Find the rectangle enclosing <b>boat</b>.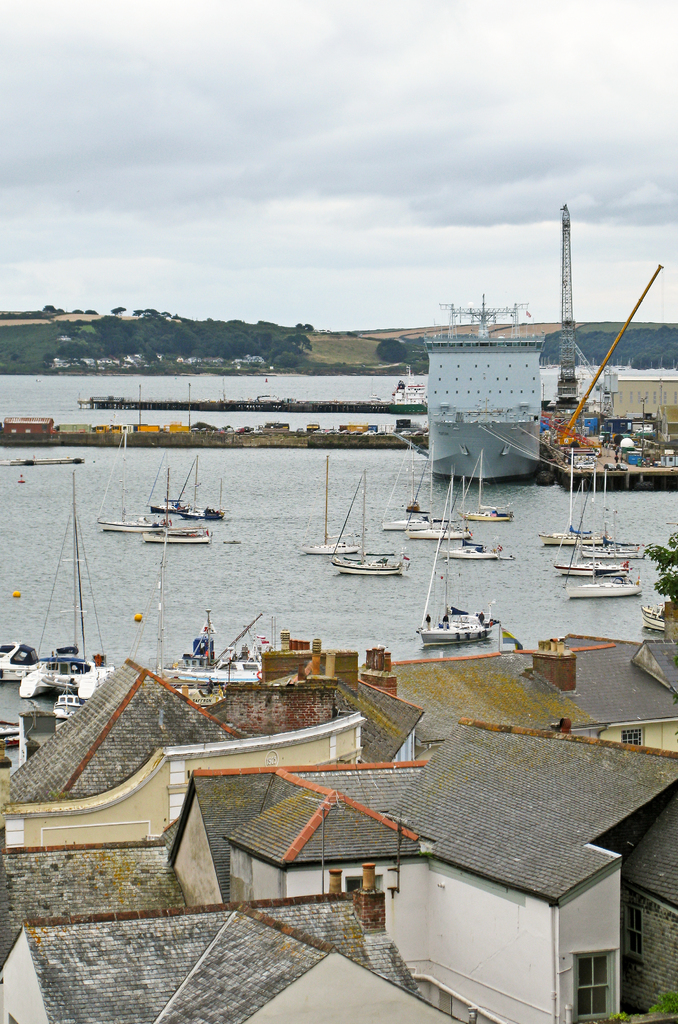
<bbox>543, 440, 601, 548</bbox>.
